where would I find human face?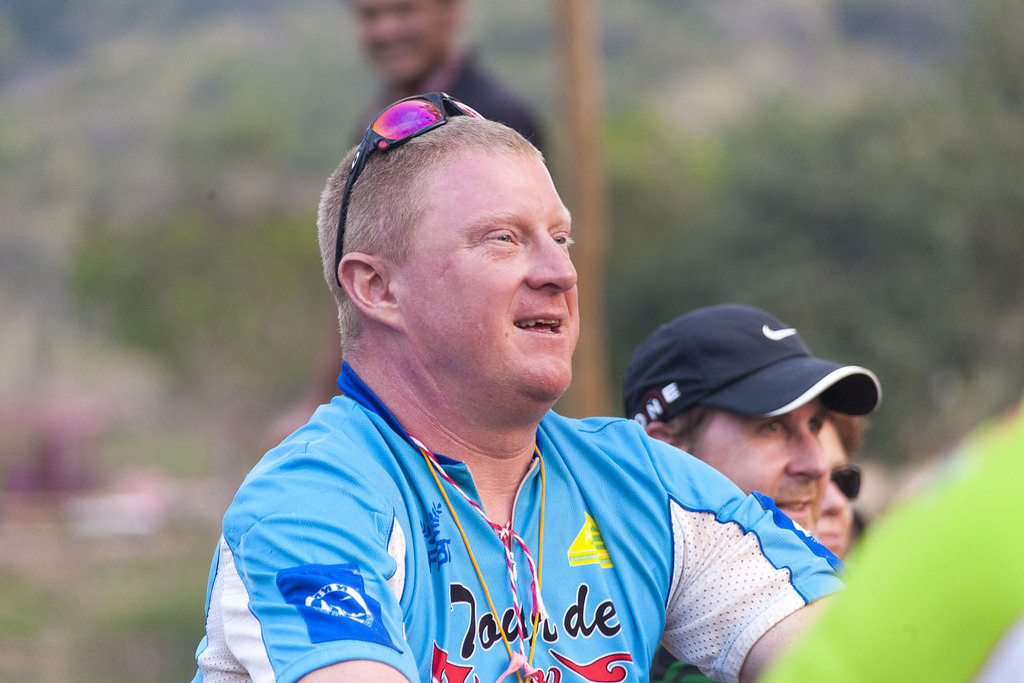
At (354, 0, 443, 81).
